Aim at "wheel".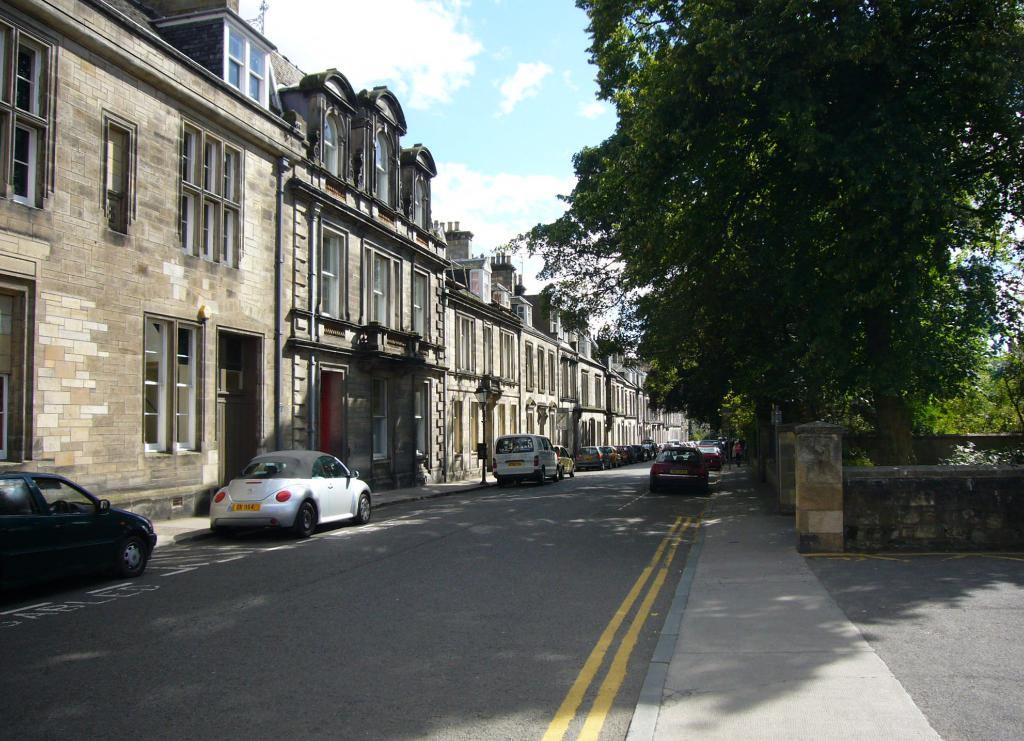
Aimed at [119,533,148,577].
